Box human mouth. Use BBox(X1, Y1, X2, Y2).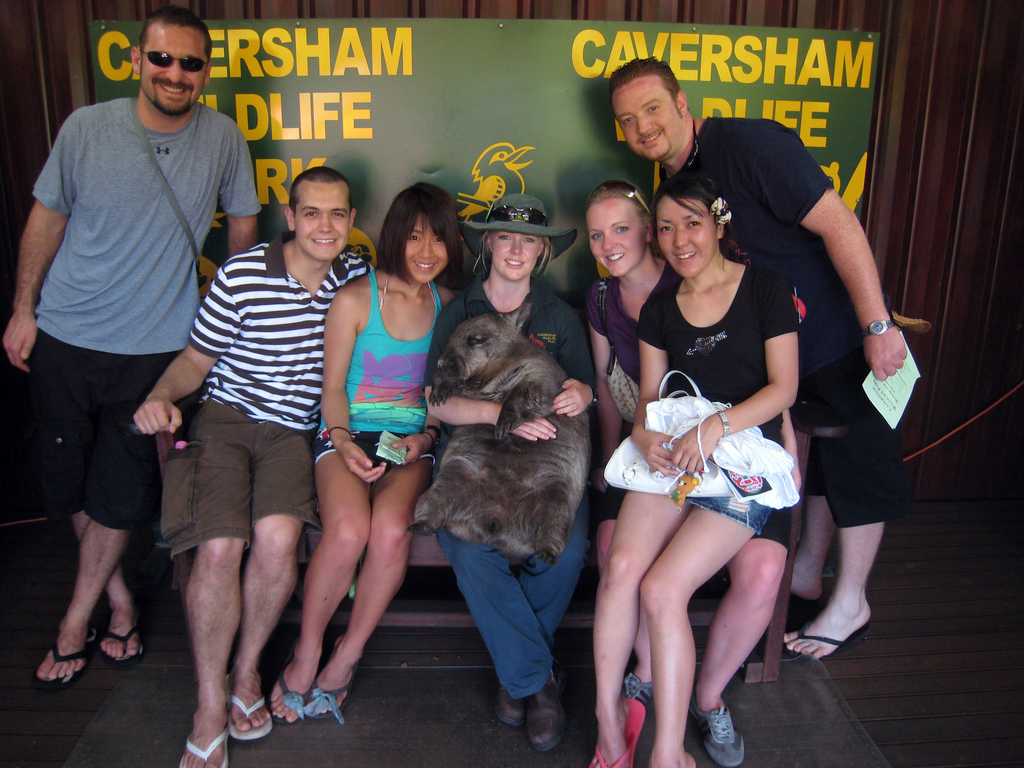
BBox(674, 250, 695, 262).
